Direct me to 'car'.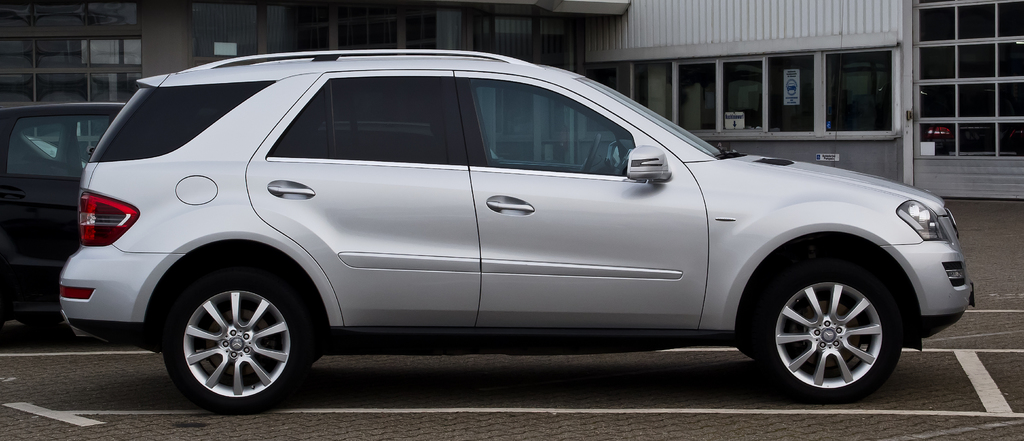
Direction: (left=38, top=58, right=994, bottom=417).
